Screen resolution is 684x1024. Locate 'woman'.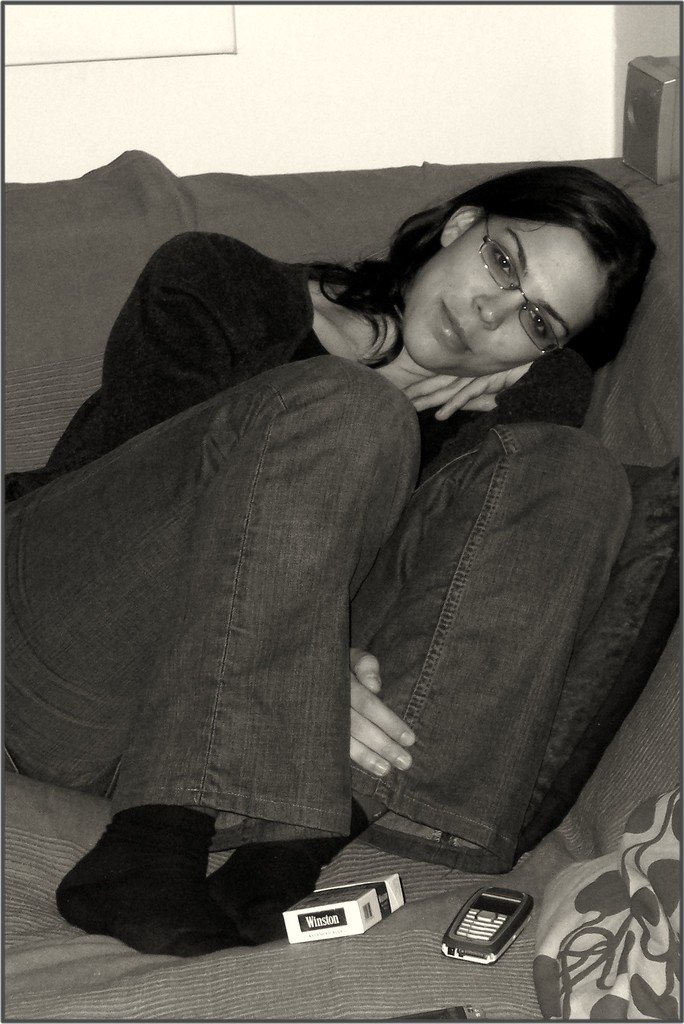
crop(60, 140, 627, 938).
